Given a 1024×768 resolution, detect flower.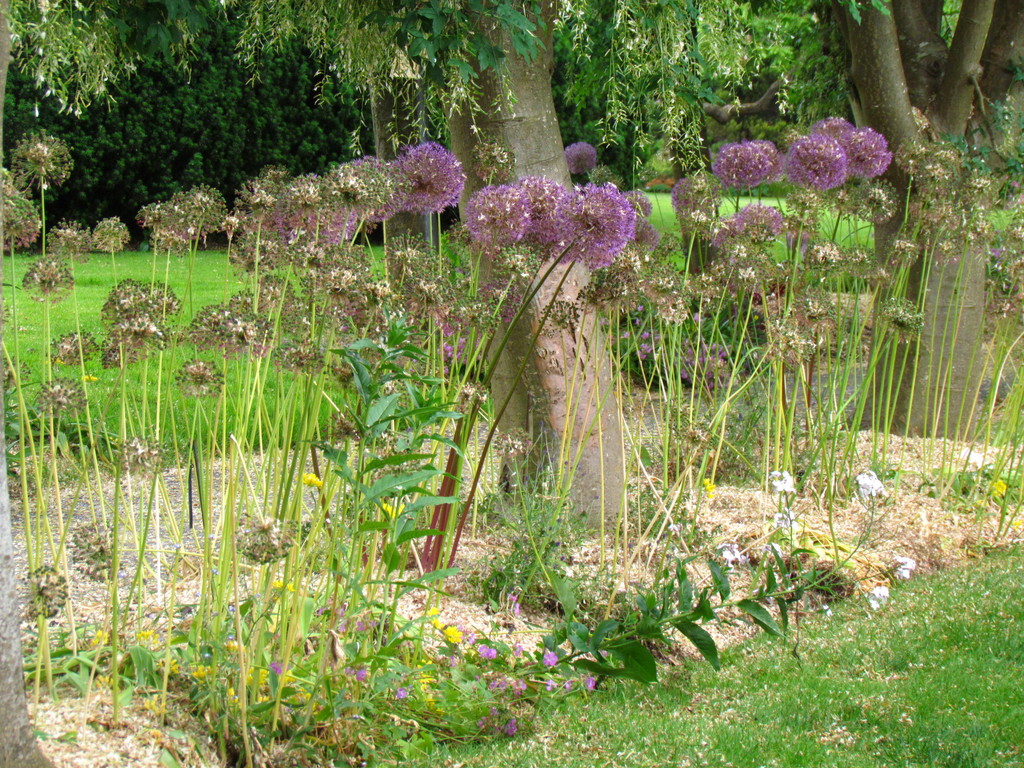
select_region(872, 588, 888, 593).
